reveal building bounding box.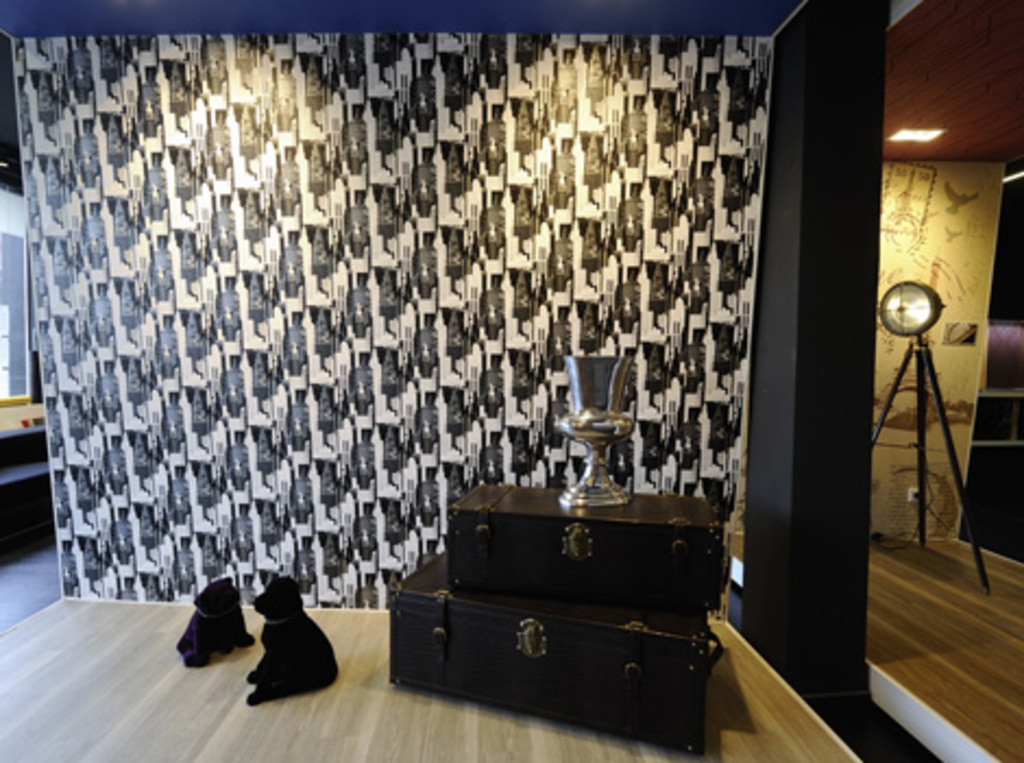
Revealed: box=[0, 15, 1011, 761].
